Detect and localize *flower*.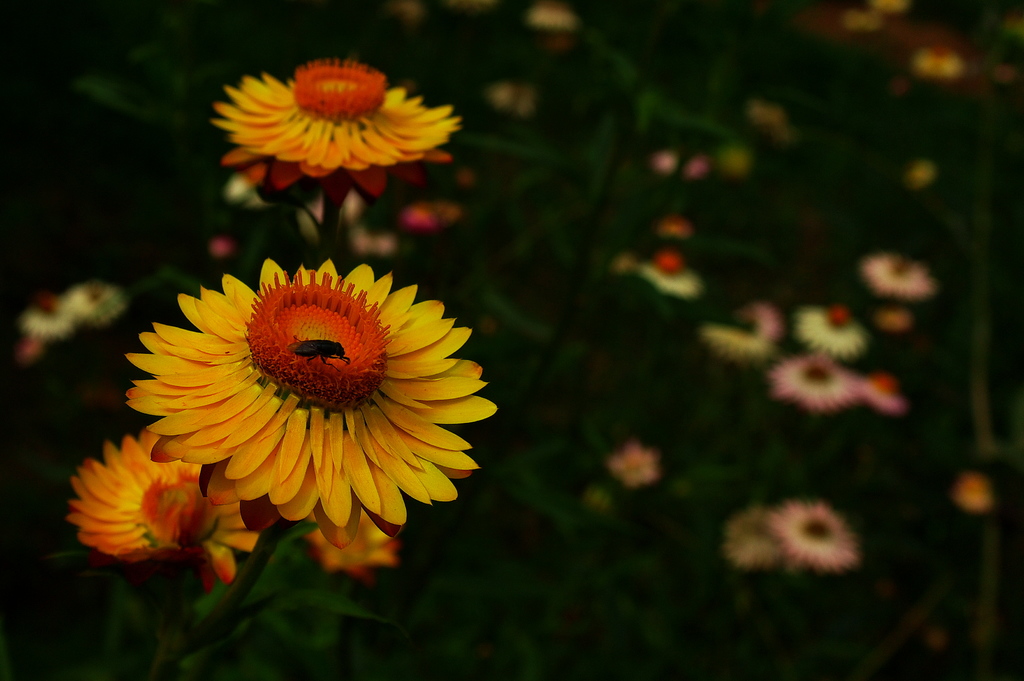
Localized at bbox=[771, 501, 863, 577].
